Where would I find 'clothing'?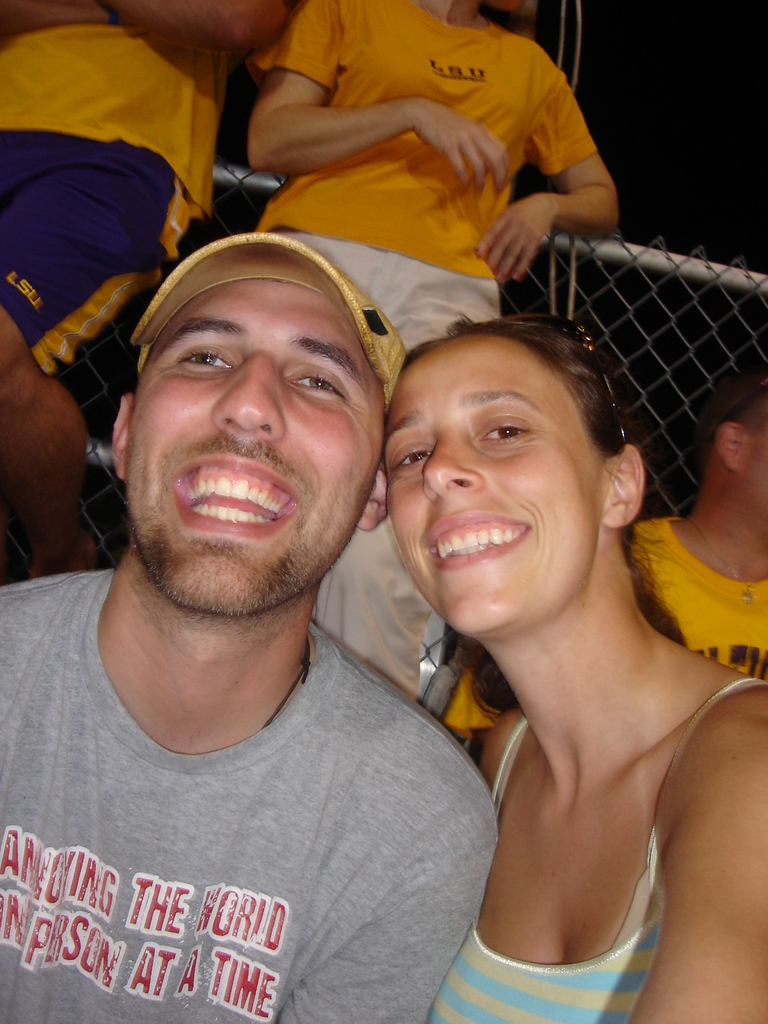
At [left=23, top=556, right=510, bottom=1021].
